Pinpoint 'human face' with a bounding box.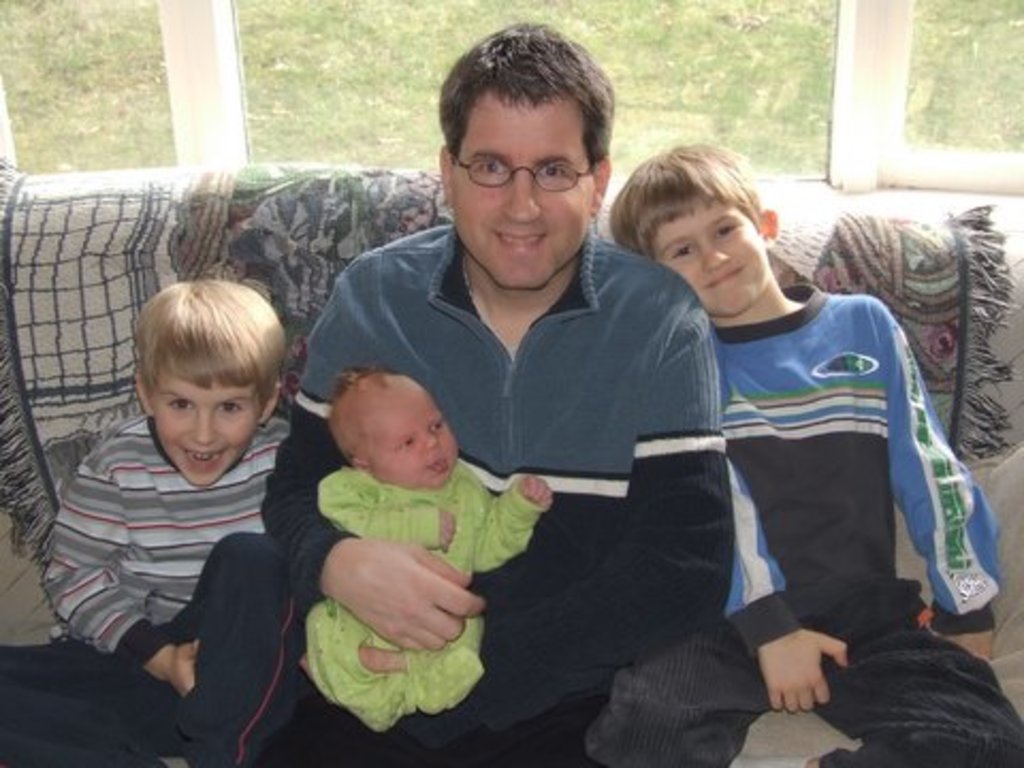
l=457, t=92, r=595, b=288.
